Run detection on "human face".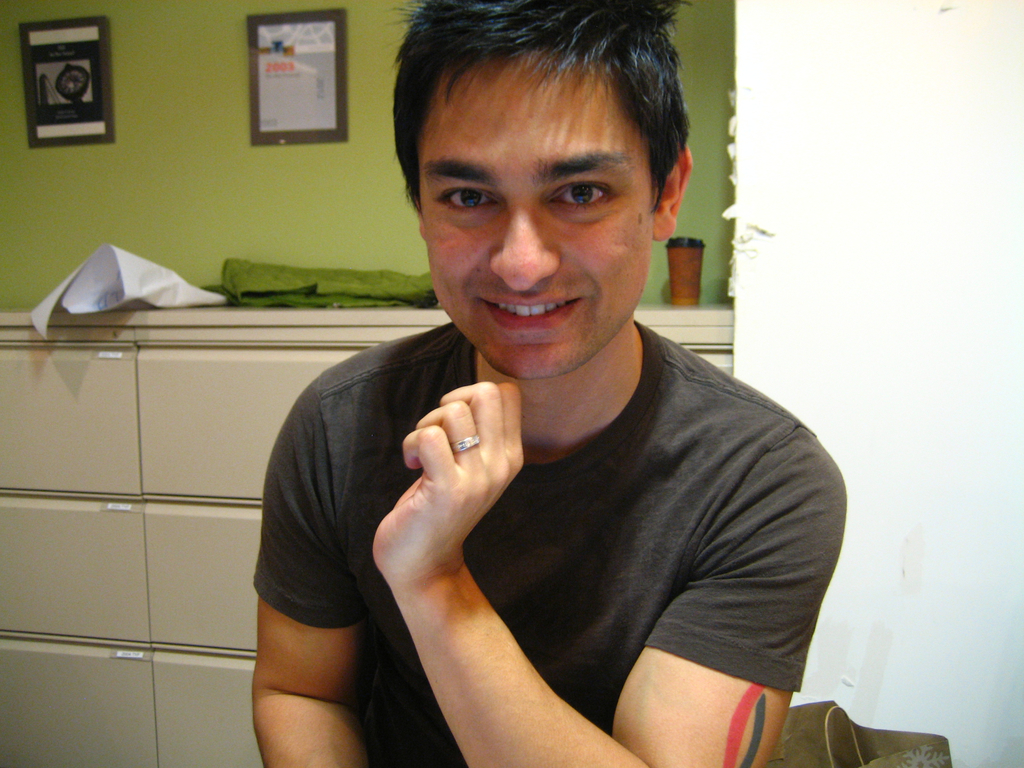
Result: [419, 50, 650, 383].
